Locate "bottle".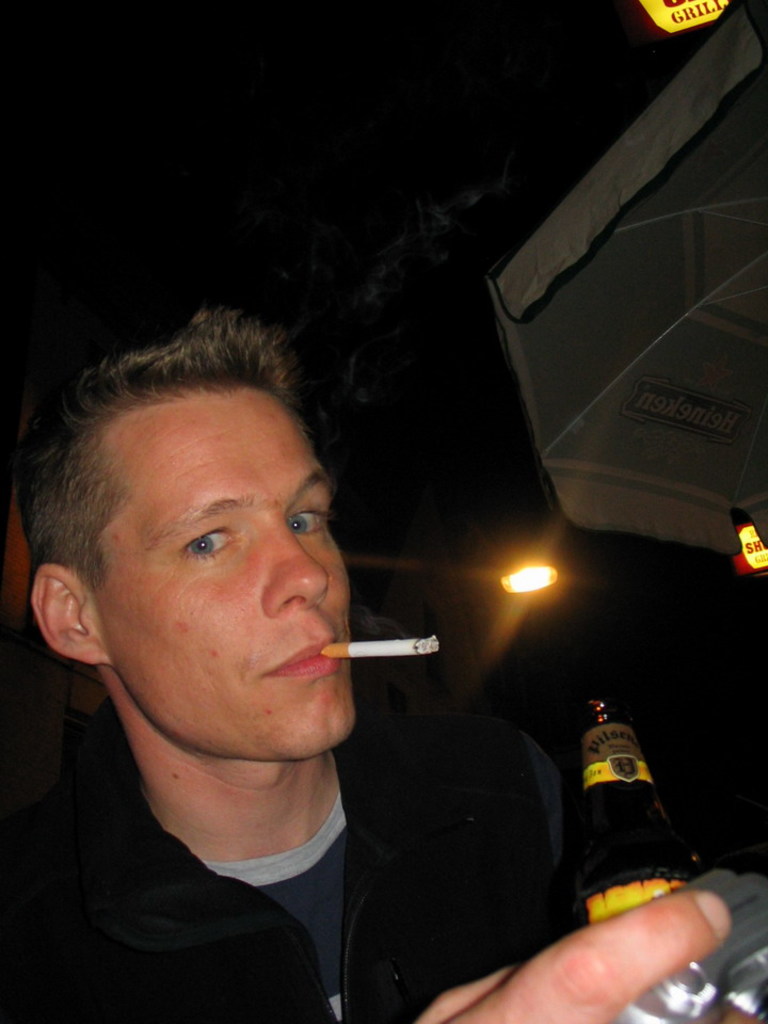
Bounding box: 564, 684, 698, 906.
